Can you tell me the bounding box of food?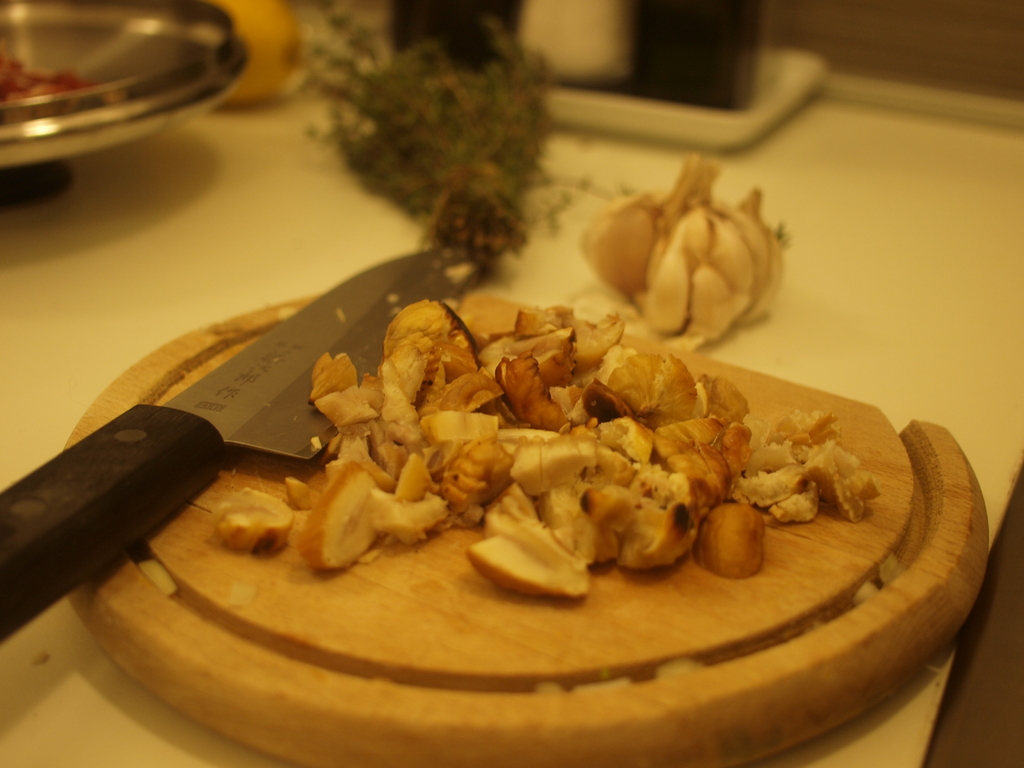
bbox=[233, 303, 796, 662].
